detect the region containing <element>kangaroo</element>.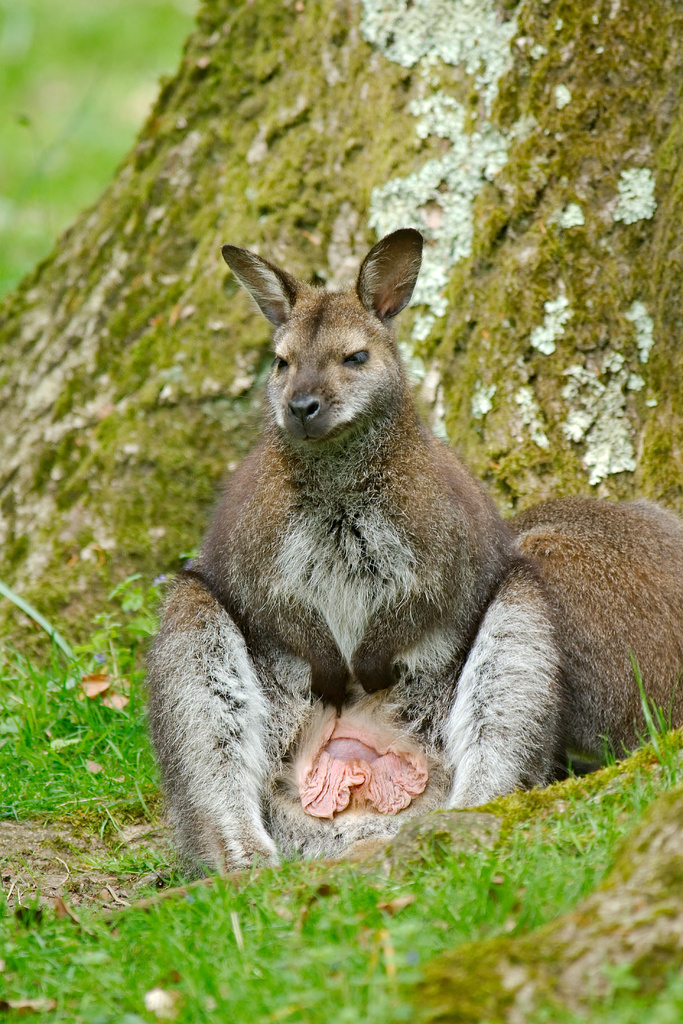
x1=452 y1=486 x2=682 y2=813.
